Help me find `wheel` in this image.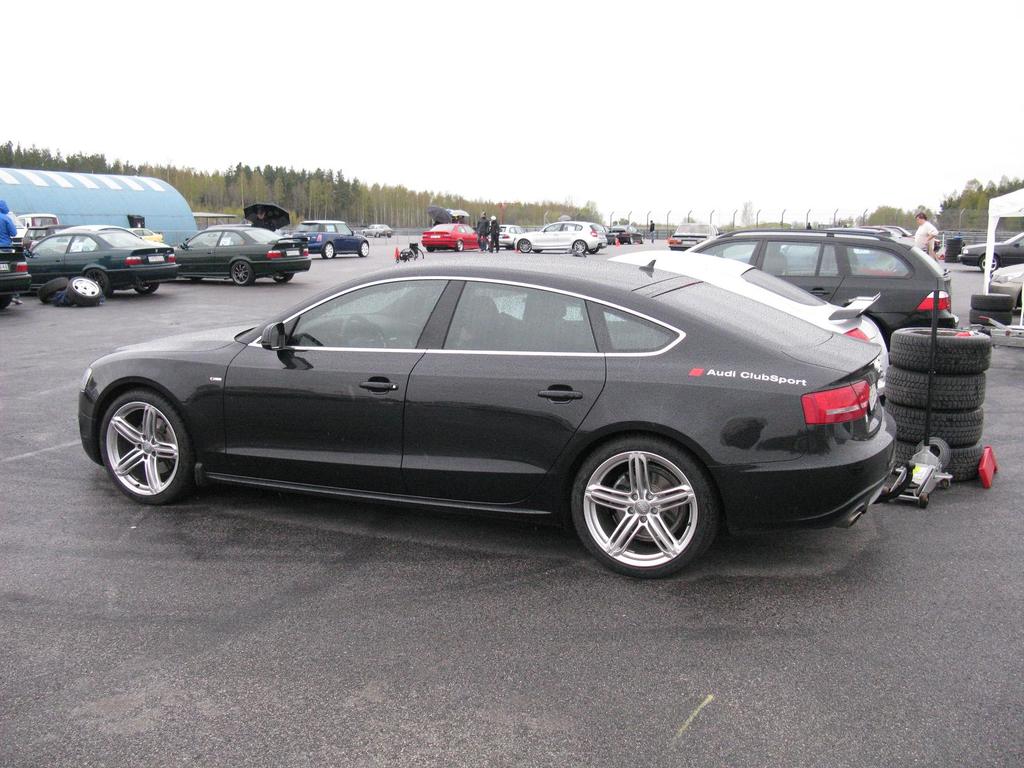
Found it: Rect(572, 424, 721, 576).
